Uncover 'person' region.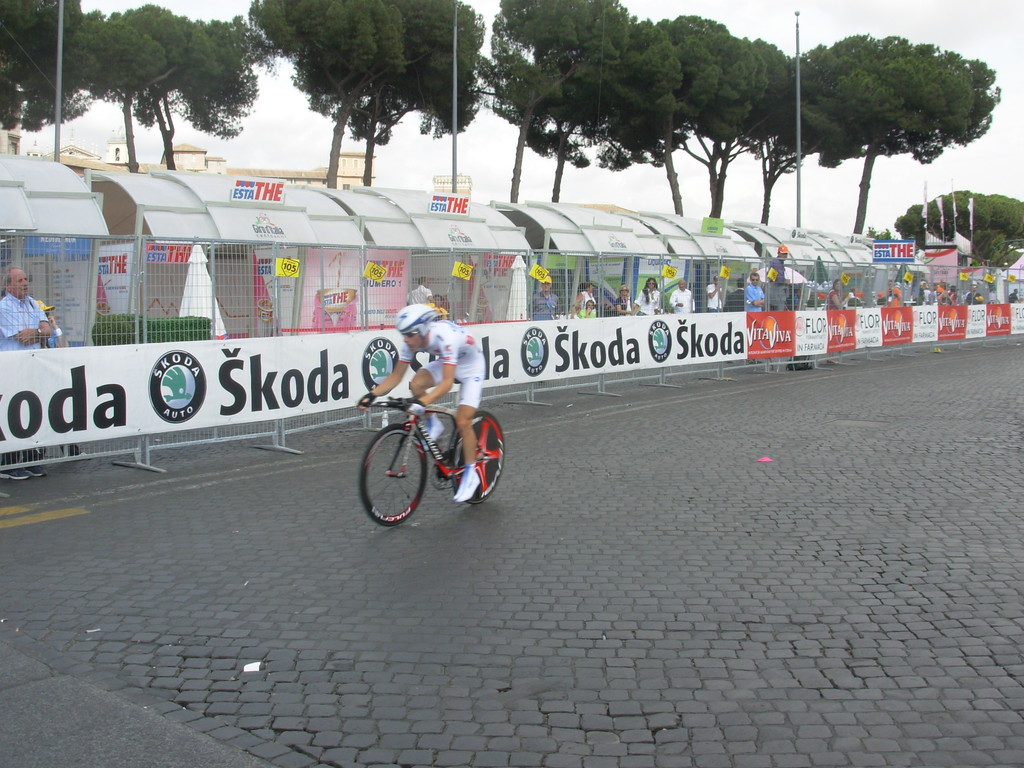
Uncovered: rect(352, 301, 490, 527).
